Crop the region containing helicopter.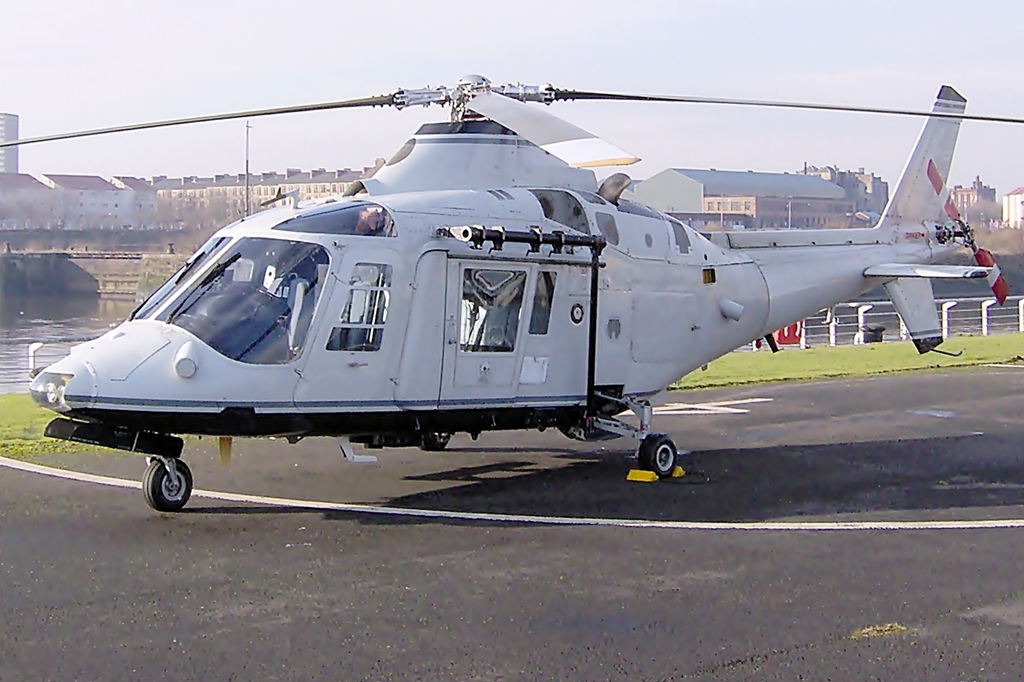
Crop region: {"left": 0, "top": 69, "right": 1023, "bottom": 512}.
